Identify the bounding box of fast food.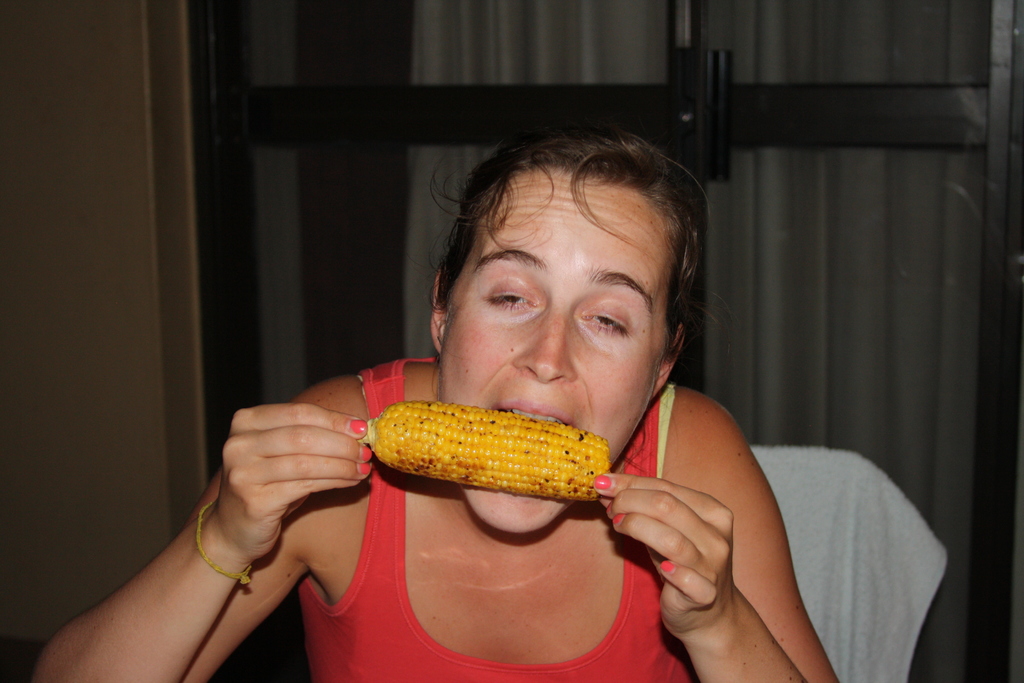
374/400/612/498.
